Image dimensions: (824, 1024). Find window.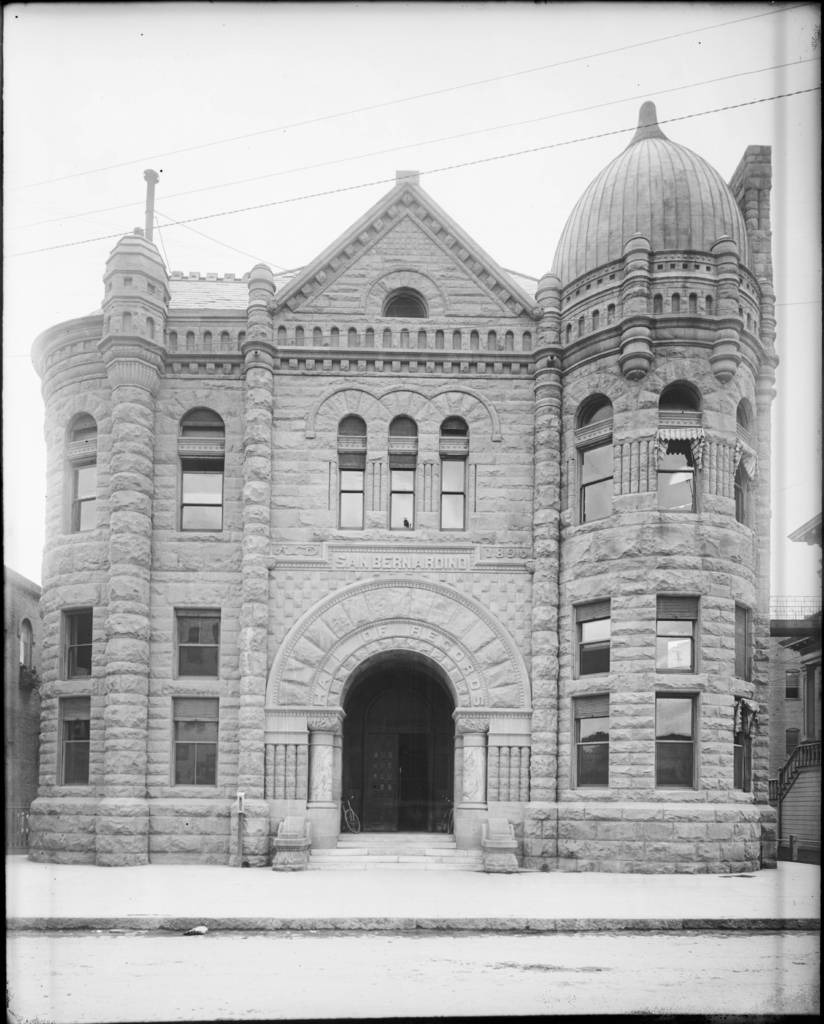
(442, 417, 471, 438).
